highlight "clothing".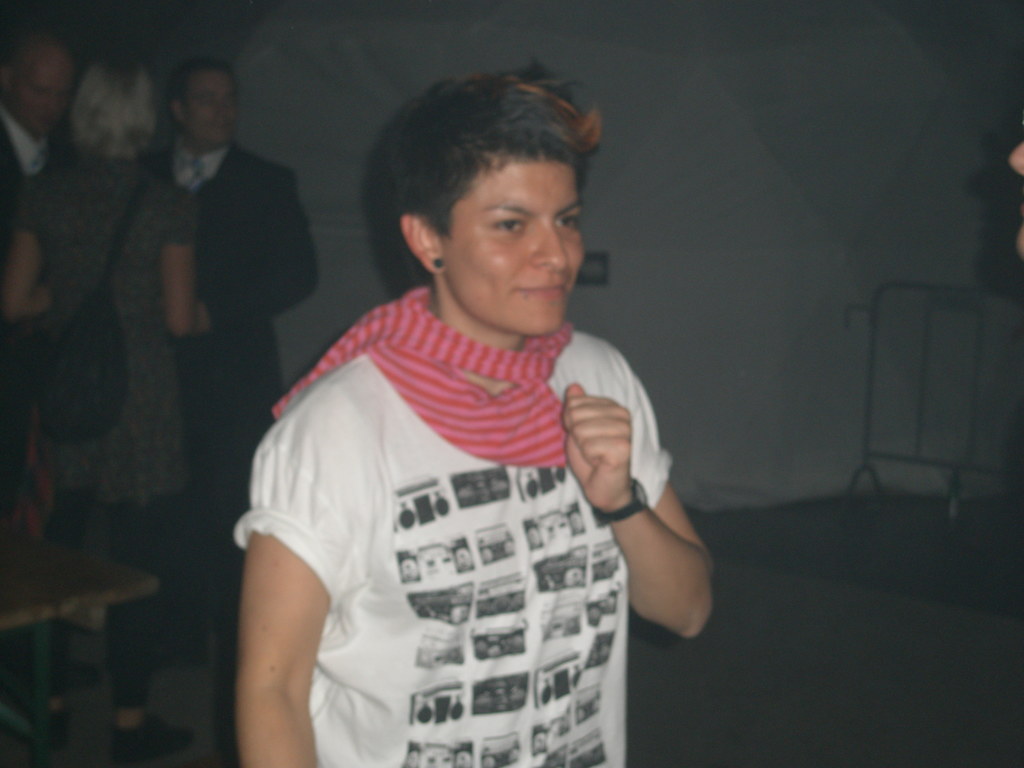
Highlighted region: bbox=[229, 282, 675, 767].
